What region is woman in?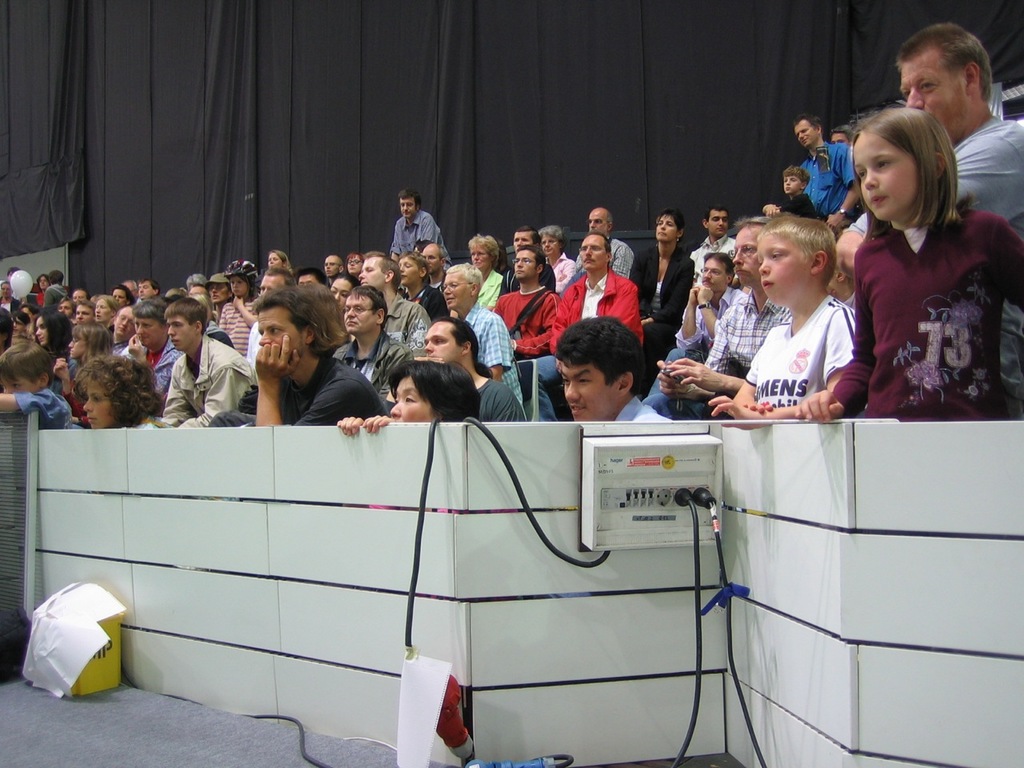
detection(89, 289, 118, 337).
